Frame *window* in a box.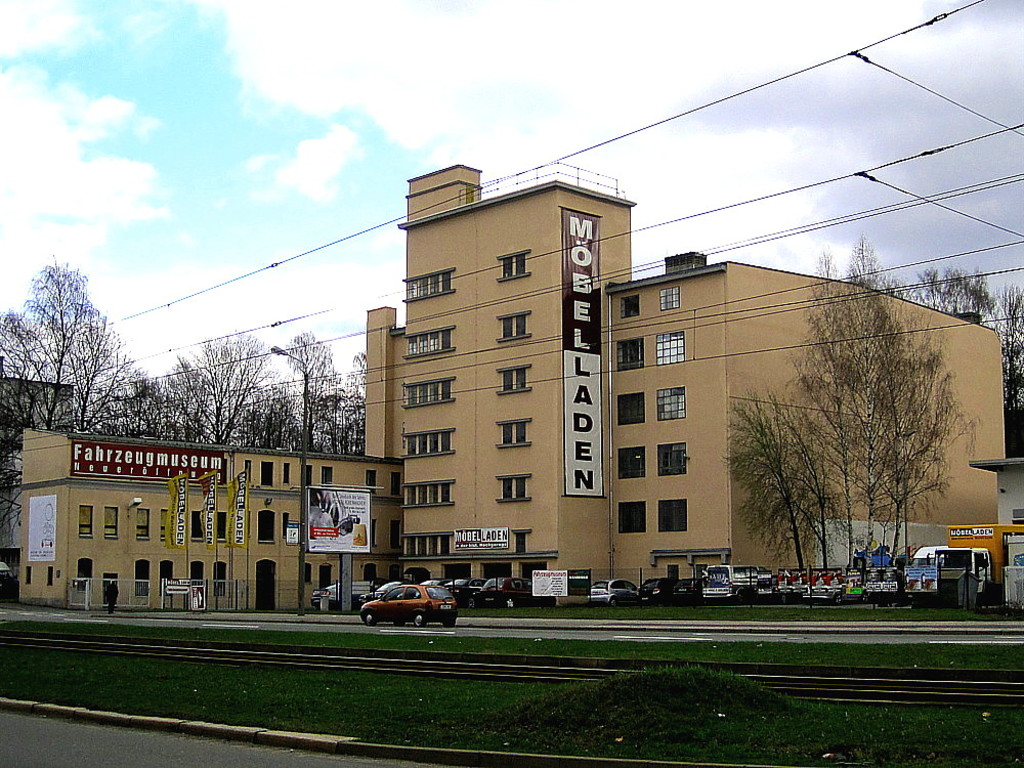
crop(657, 498, 690, 531).
